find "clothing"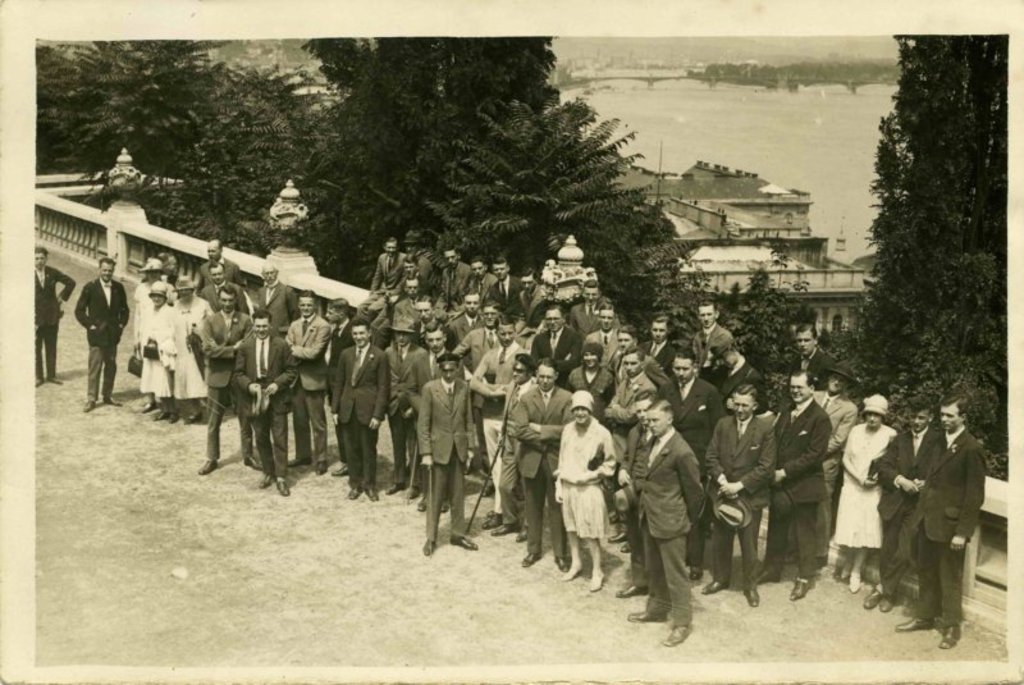
x1=686 y1=323 x2=726 y2=369
